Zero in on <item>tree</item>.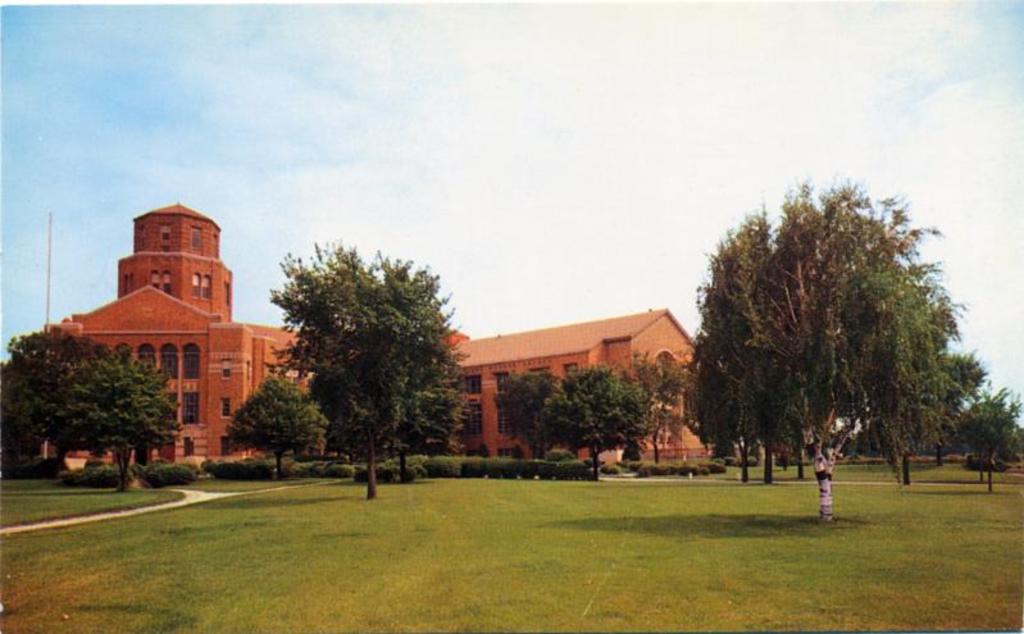
Zeroed in: (left=4, top=355, right=187, bottom=496).
